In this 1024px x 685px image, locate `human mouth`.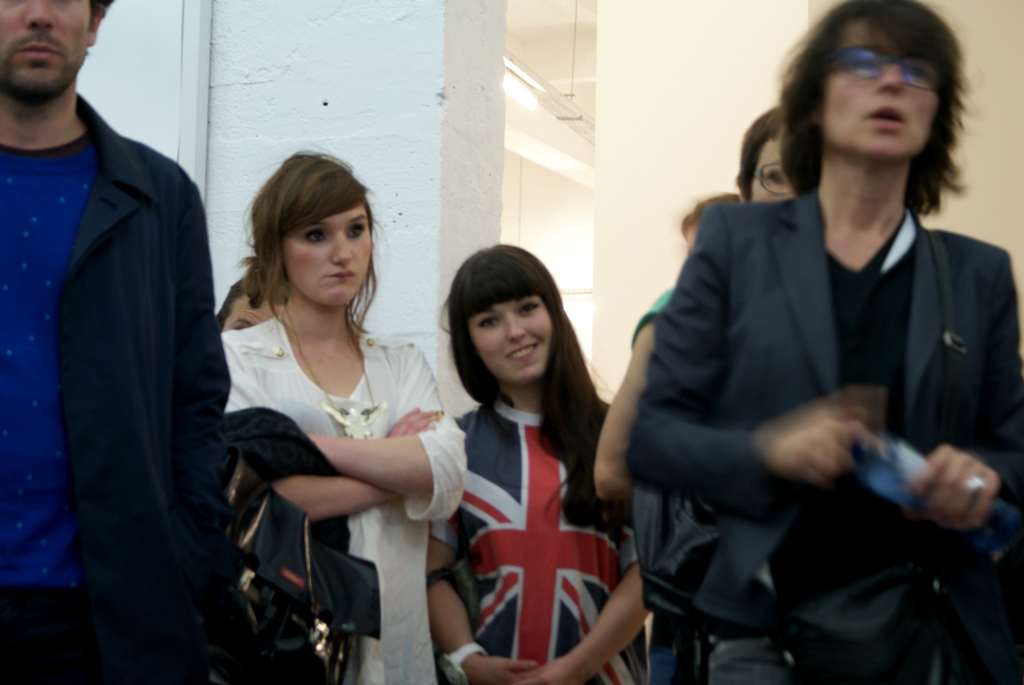
Bounding box: box=[505, 342, 541, 363].
